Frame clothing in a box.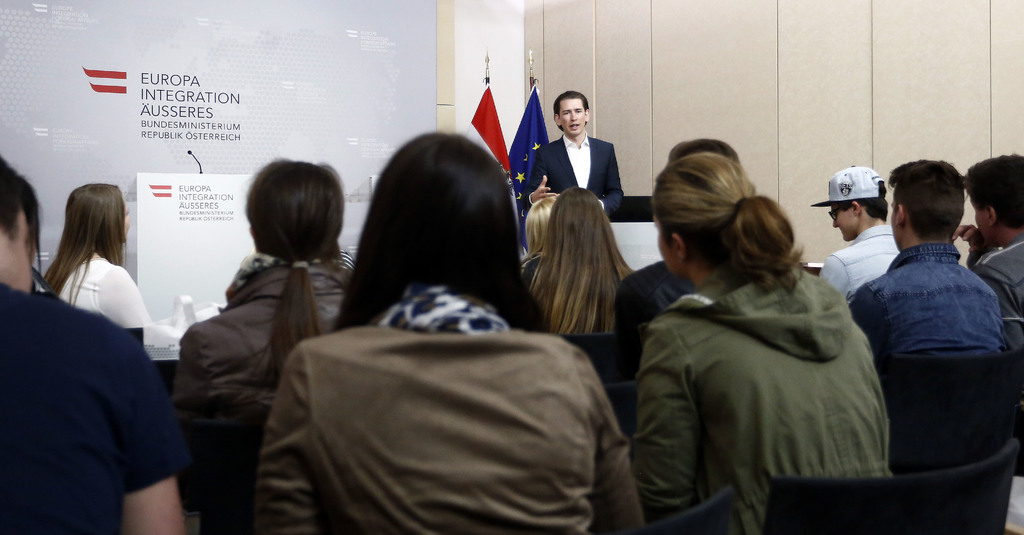
l=528, t=129, r=625, b=221.
